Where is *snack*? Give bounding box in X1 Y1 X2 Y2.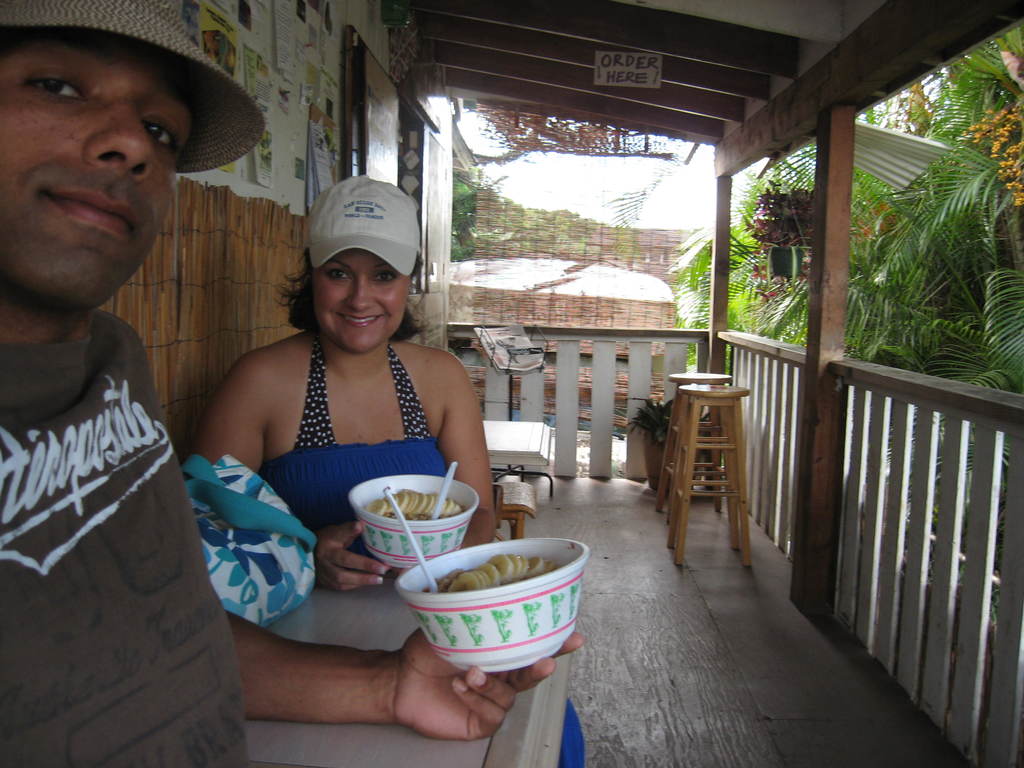
426 548 559 595.
